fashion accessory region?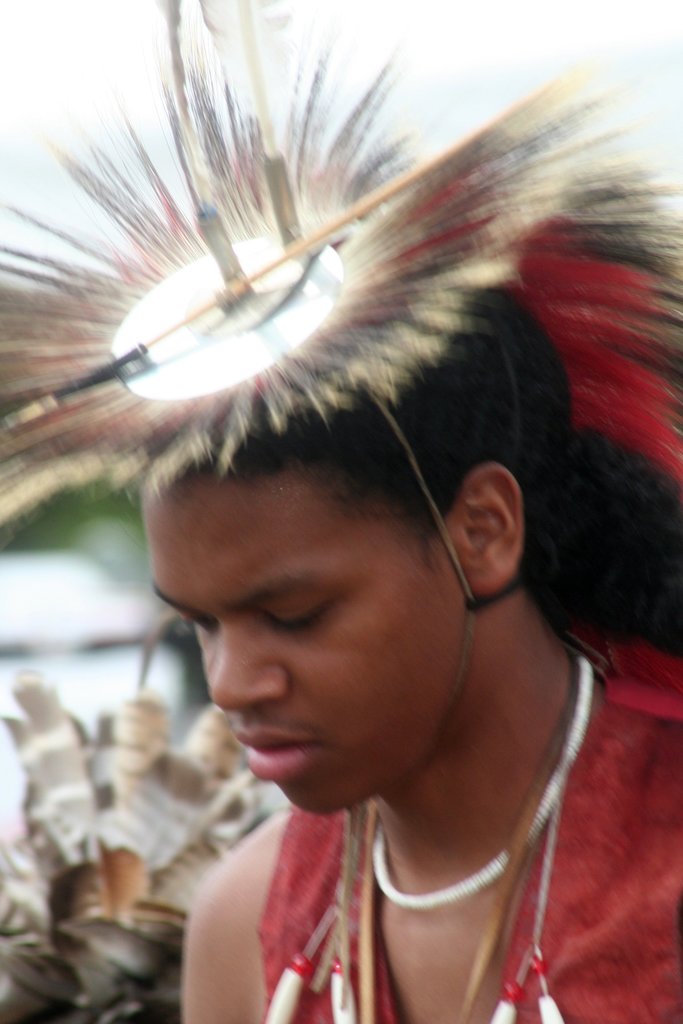
Rect(370, 648, 598, 916)
